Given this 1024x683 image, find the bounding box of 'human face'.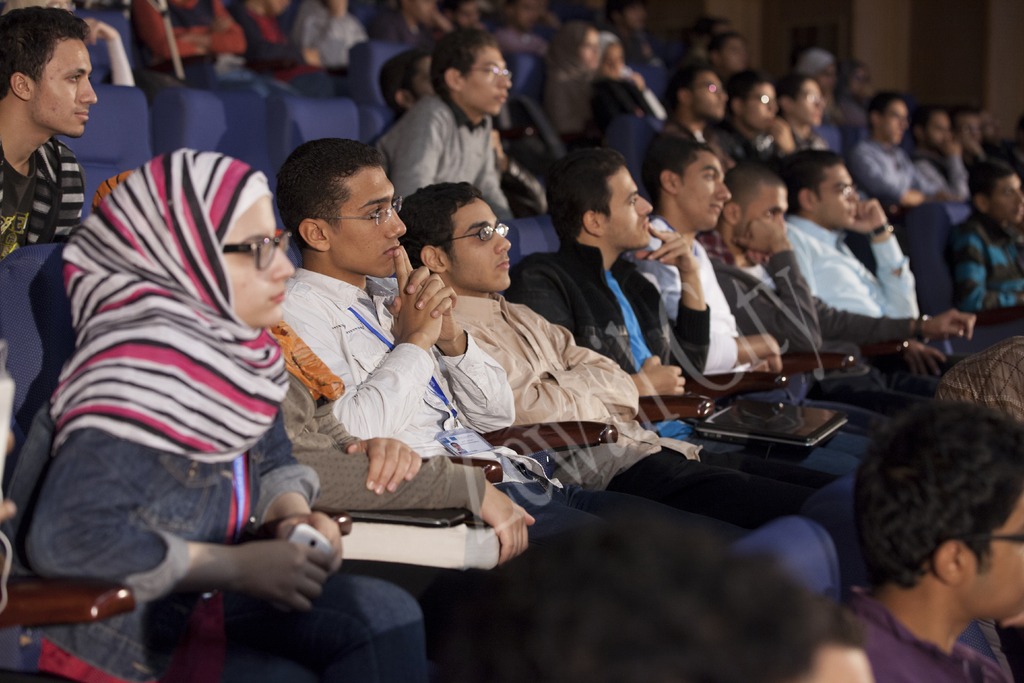
region(448, 199, 511, 288).
